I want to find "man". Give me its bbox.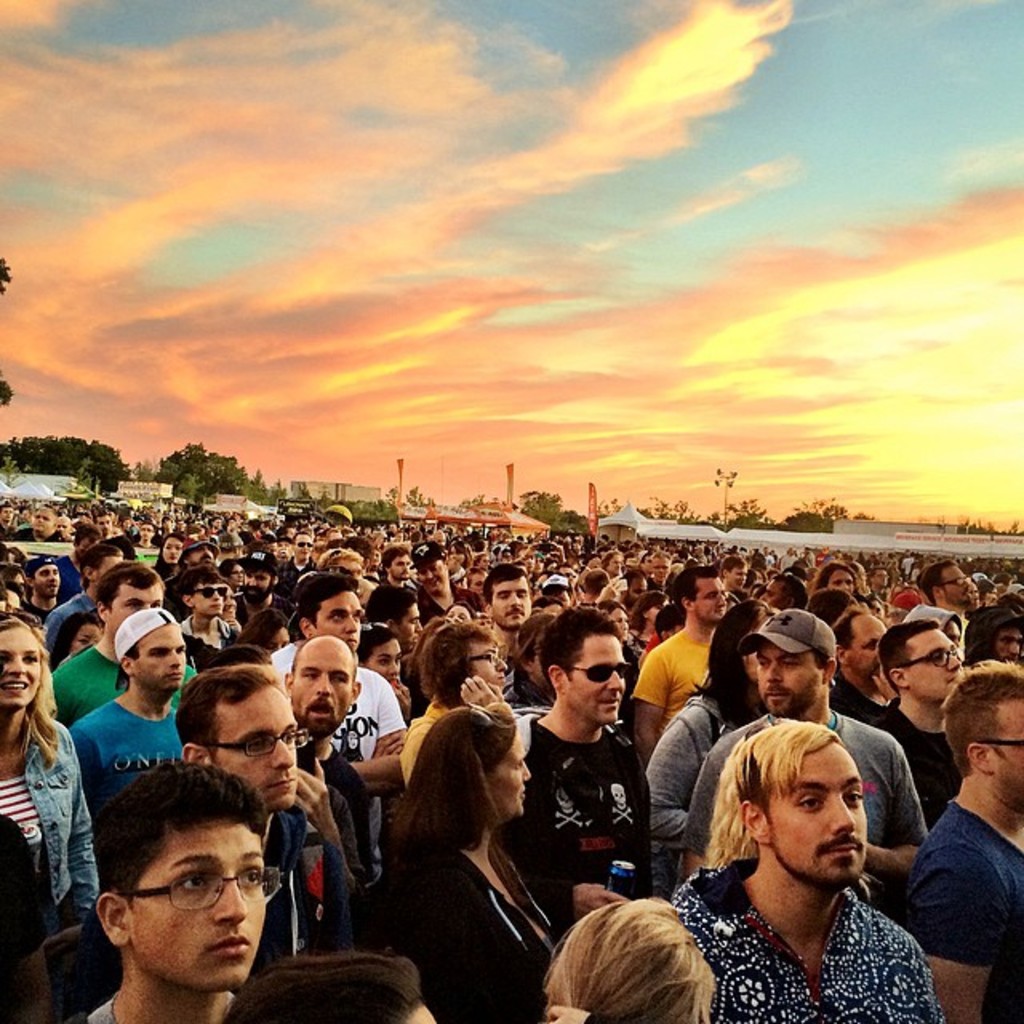
(922,654,1022,1022).
